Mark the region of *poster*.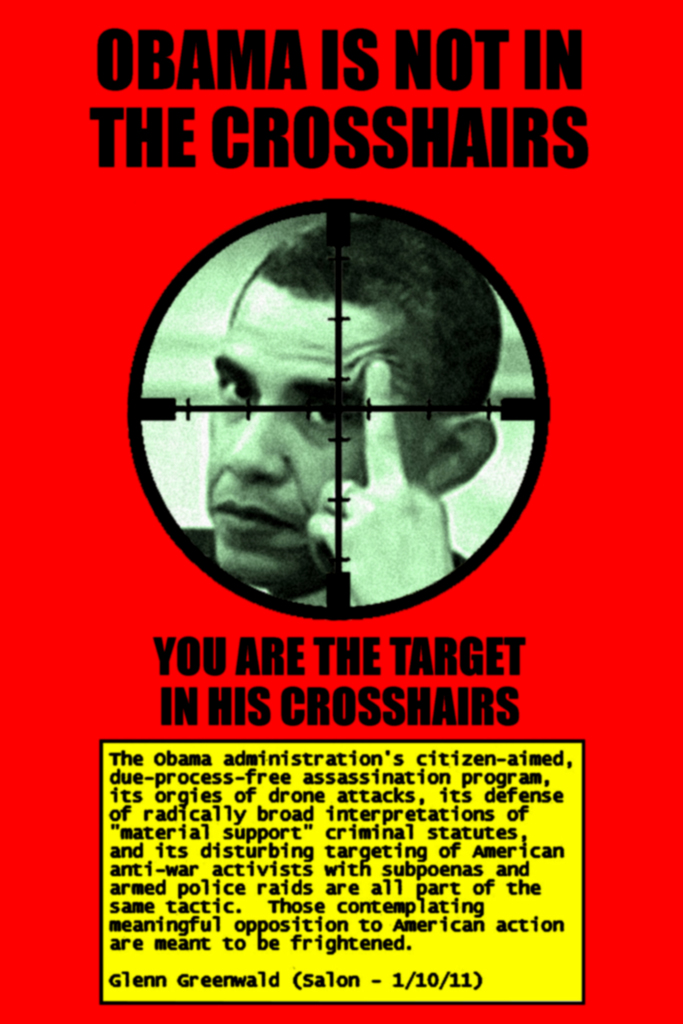
Region: BBox(0, 0, 682, 1023).
